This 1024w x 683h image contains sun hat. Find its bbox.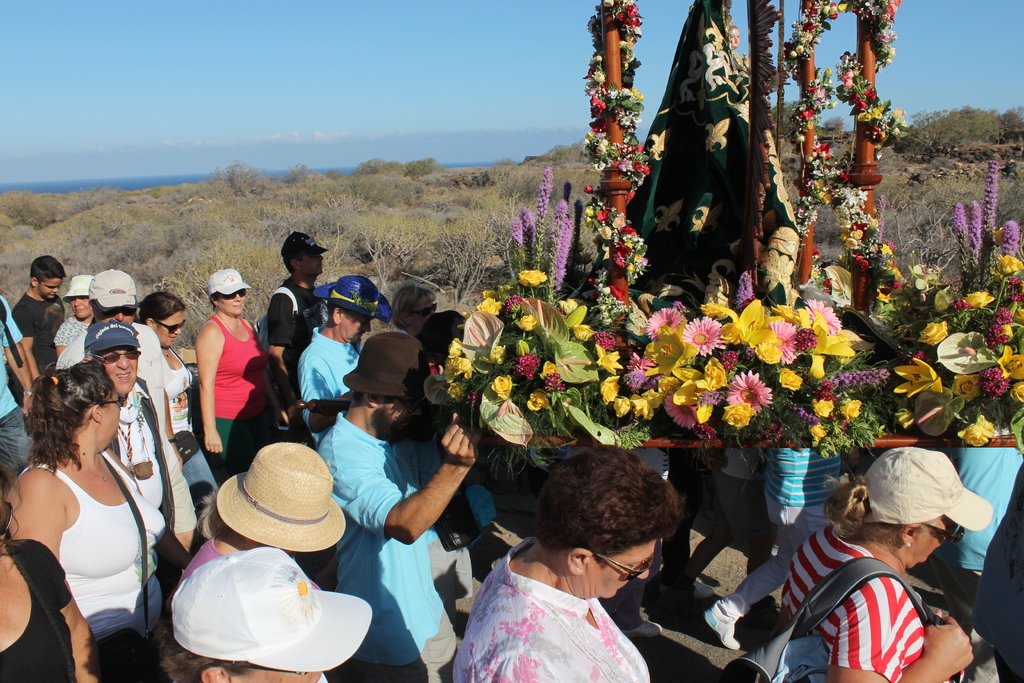
x1=165 y1=543 x2=371 y2=672.
